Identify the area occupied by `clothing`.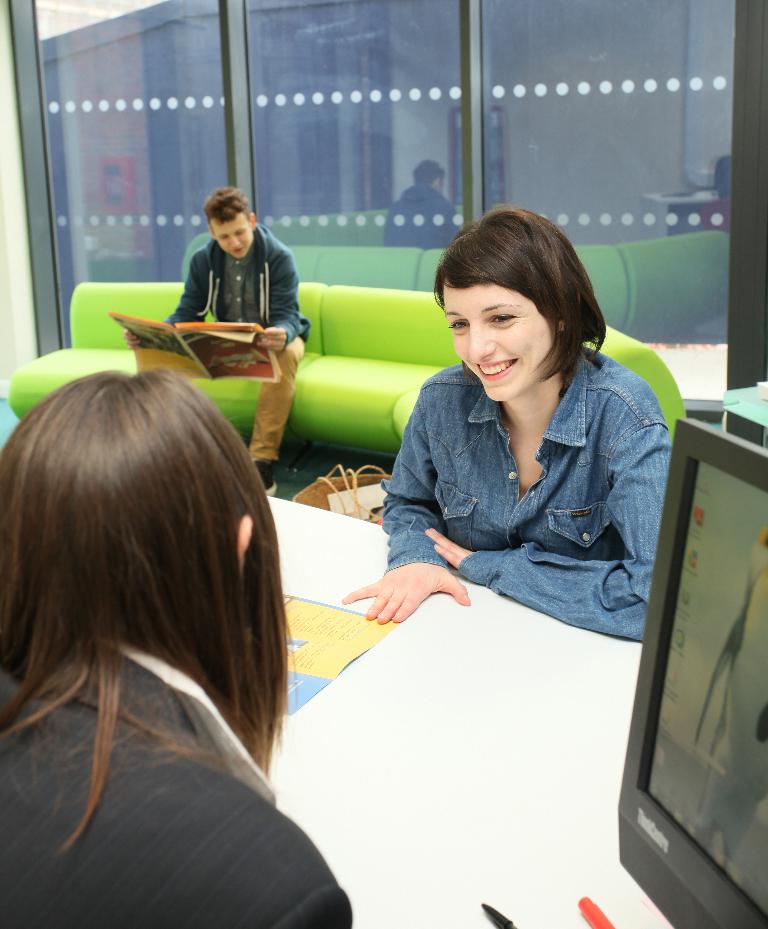
Area: {"x1": 363, "y1": 315, "x2": 677, "y2": 690}.
